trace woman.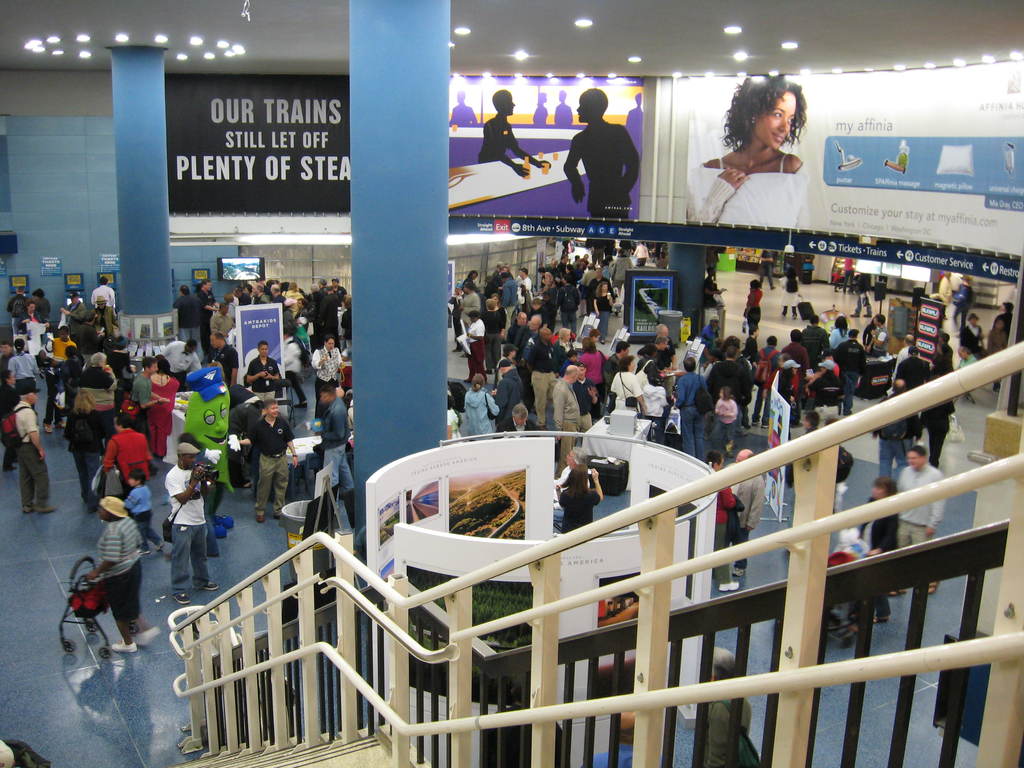
Traced to 82/495/159/653.
